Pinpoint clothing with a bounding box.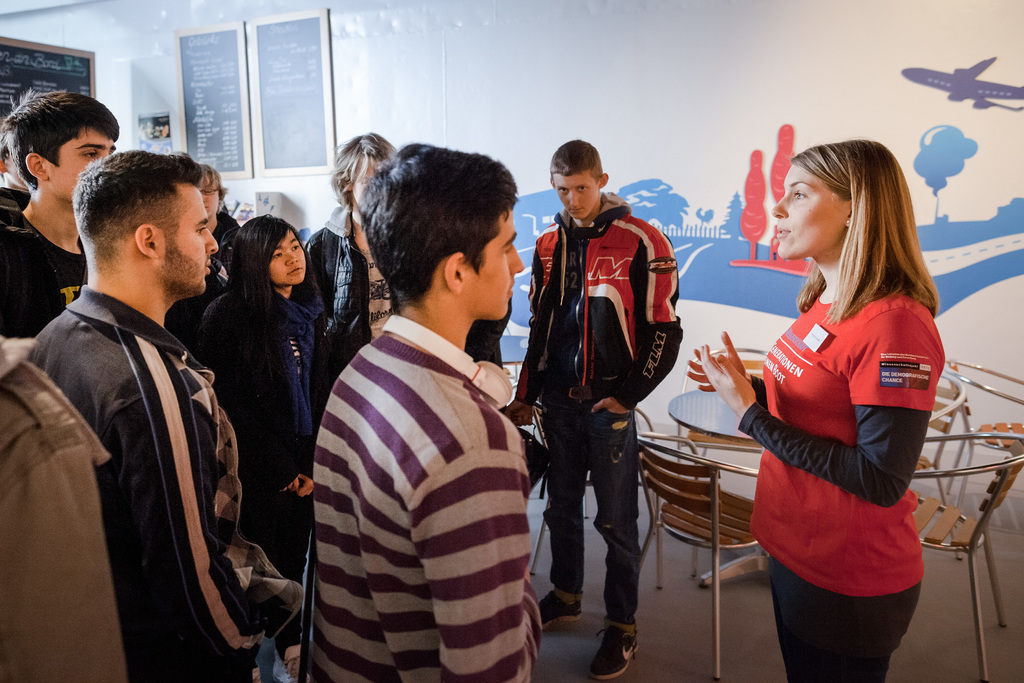
region(527, 212, 680, 607).
